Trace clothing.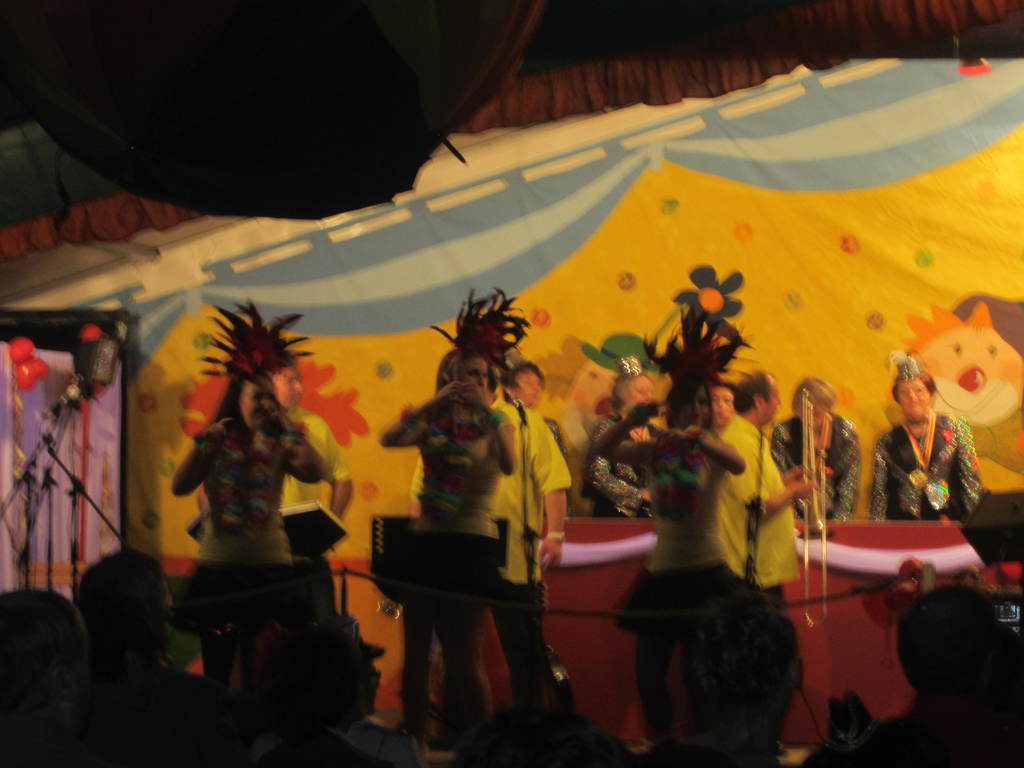
Traced to [768,406,862,509].
